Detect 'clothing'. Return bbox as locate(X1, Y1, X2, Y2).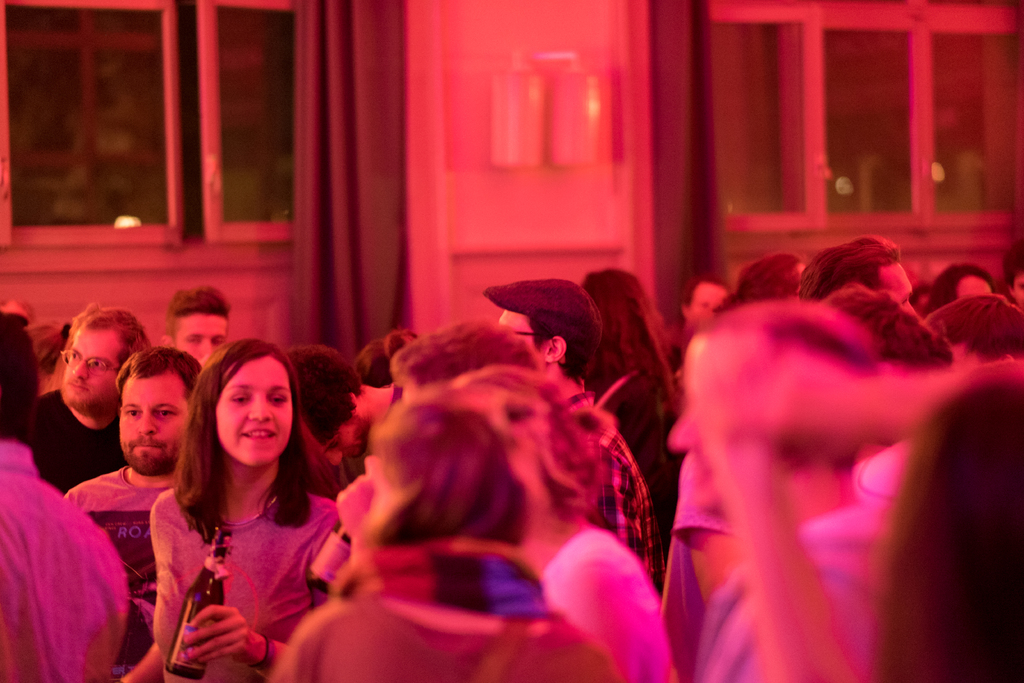
locate(282, 536, 614, 682).
